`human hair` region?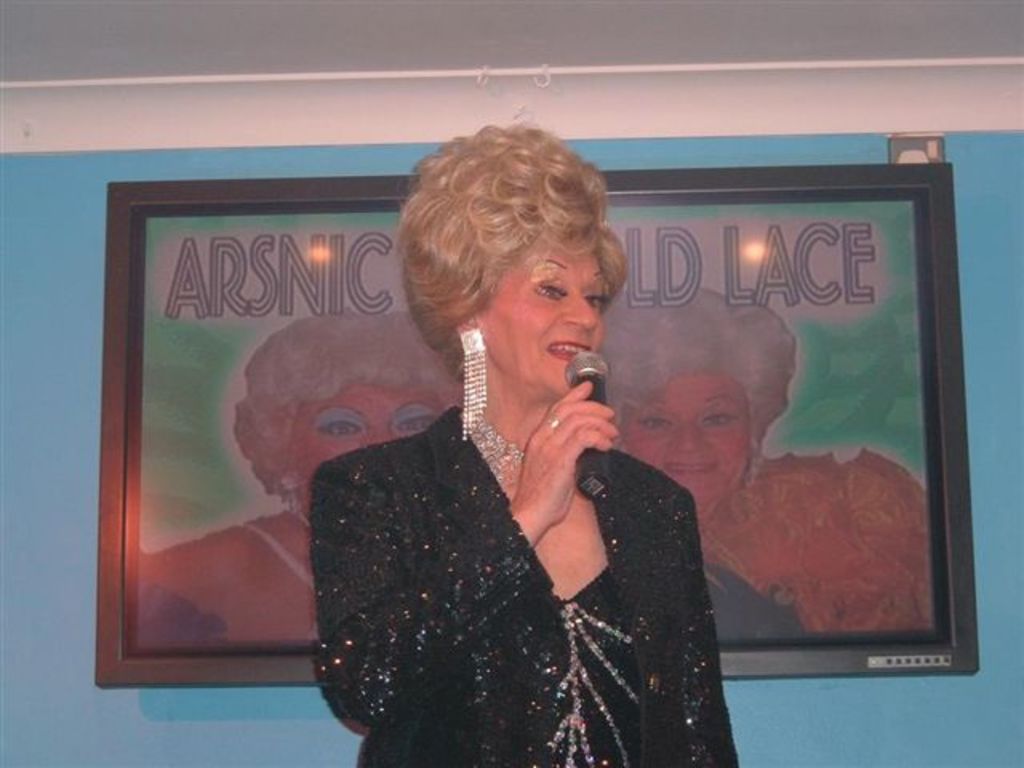
BBox(229, 302, 466, 509)
